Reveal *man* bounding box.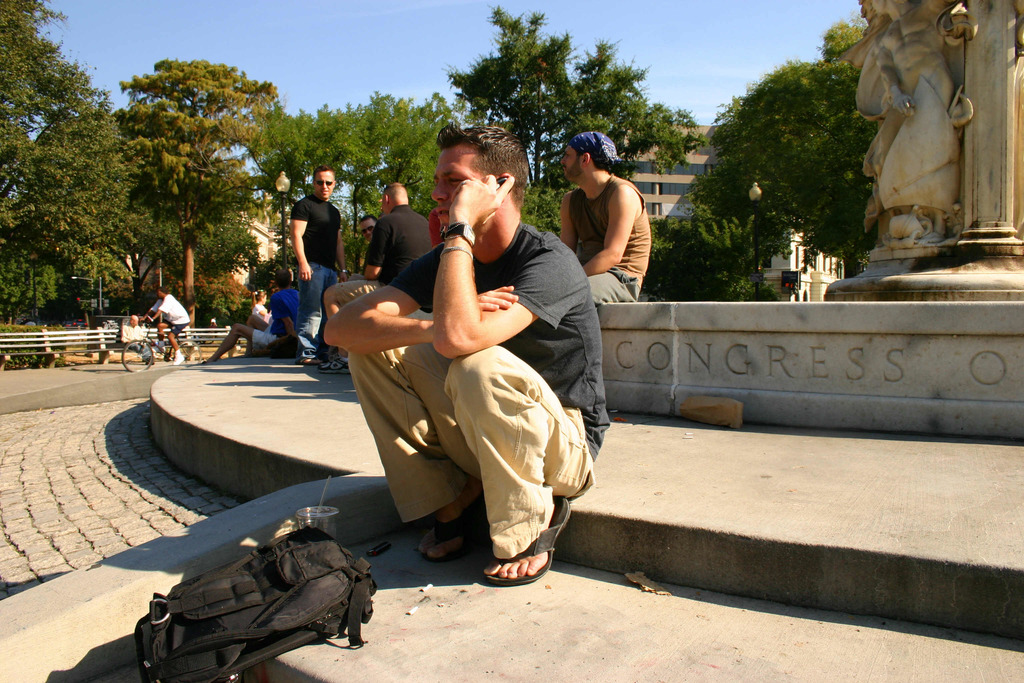
Revealed: pyautogui.locateOnScreen(117, 312, 157, 370).
